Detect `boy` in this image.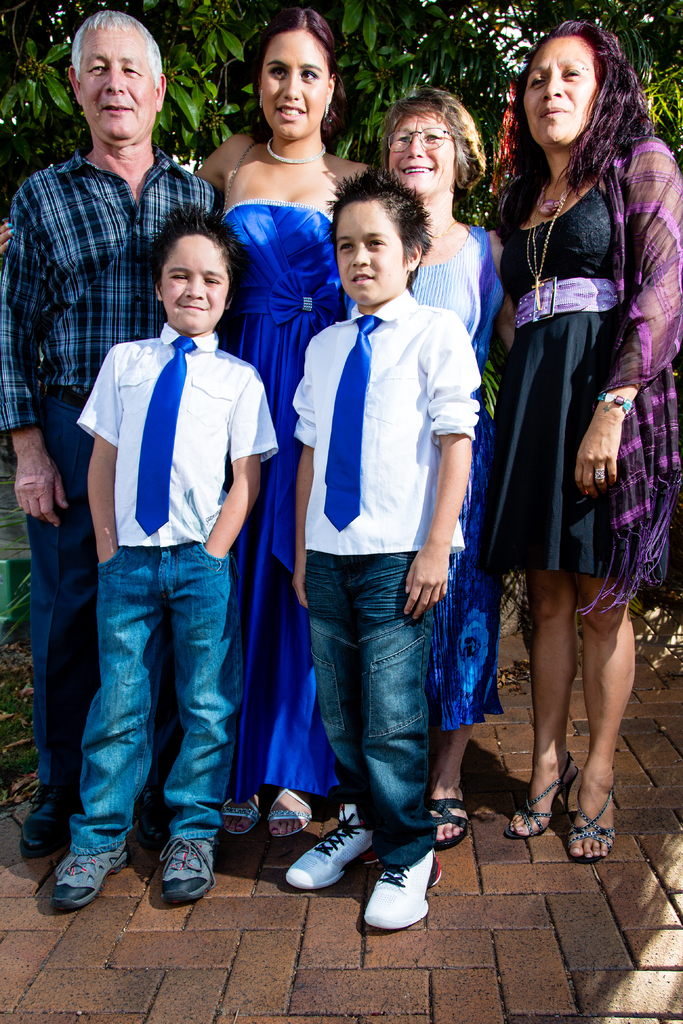
Detection: (left=293, top=165, right=482, bottom=935).
